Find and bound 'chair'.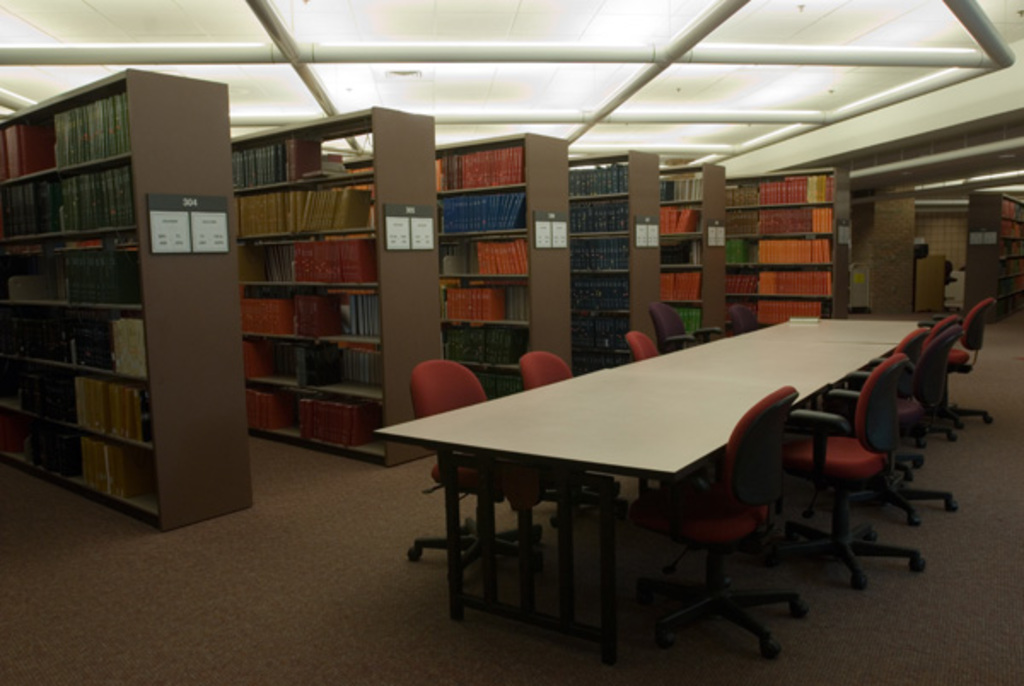
Bound: l=655, t=386, r=812, b=667.
